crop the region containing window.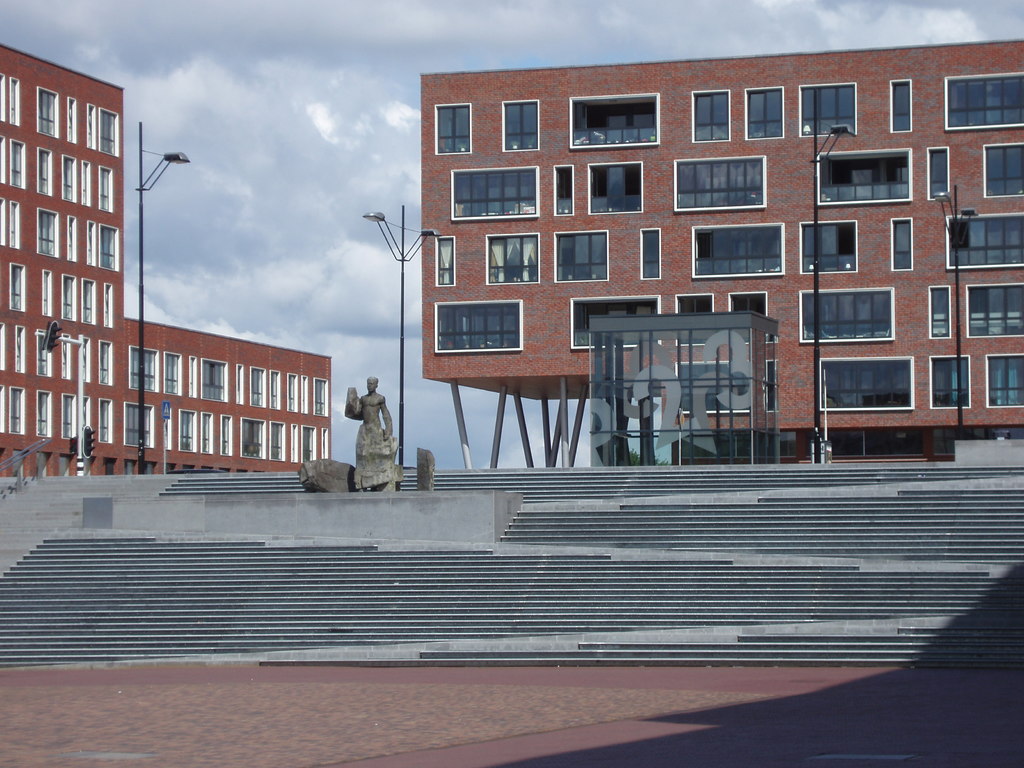
Crop region: region(249, 369, 264, 412).
